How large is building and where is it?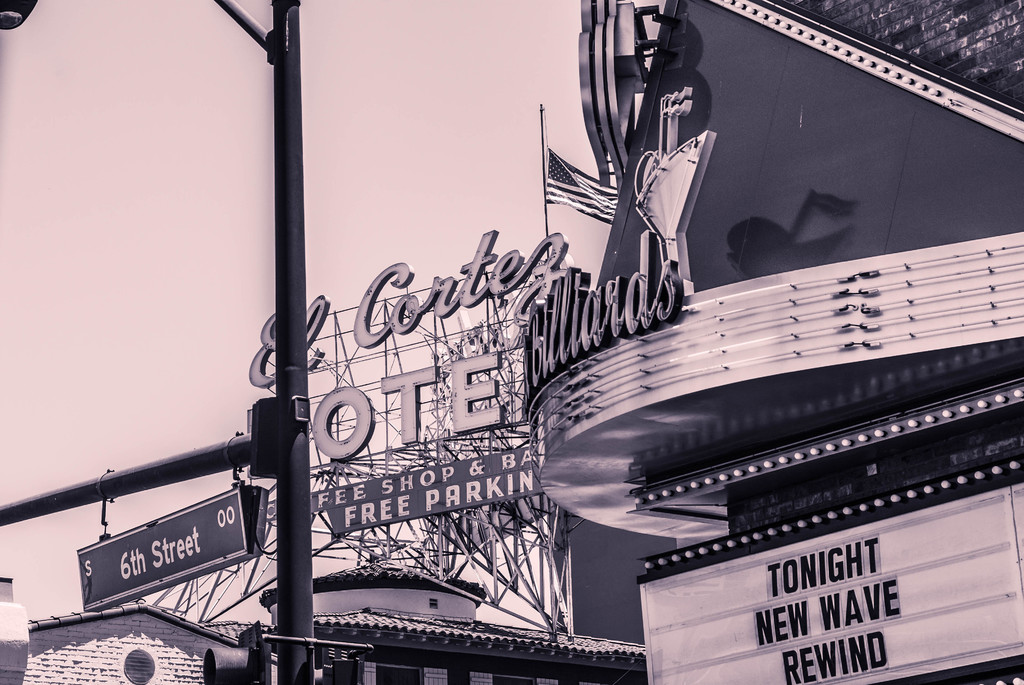
Bounding box: 529,0,1023,684.
